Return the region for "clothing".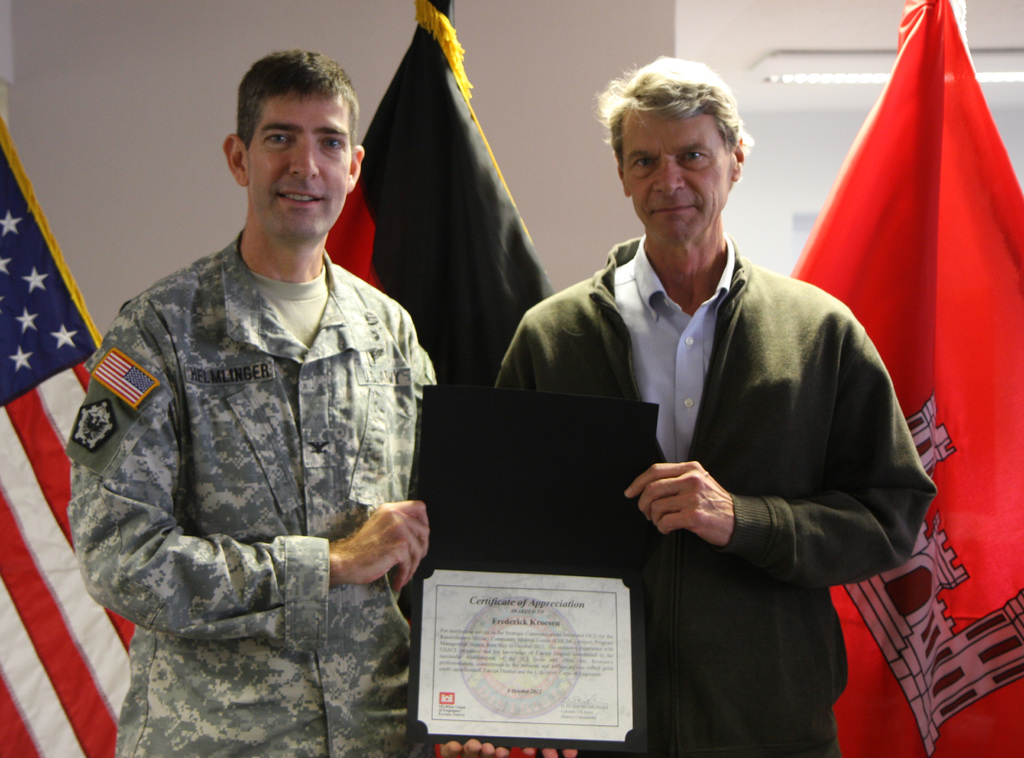
<box>483,227,944,724</box>.
